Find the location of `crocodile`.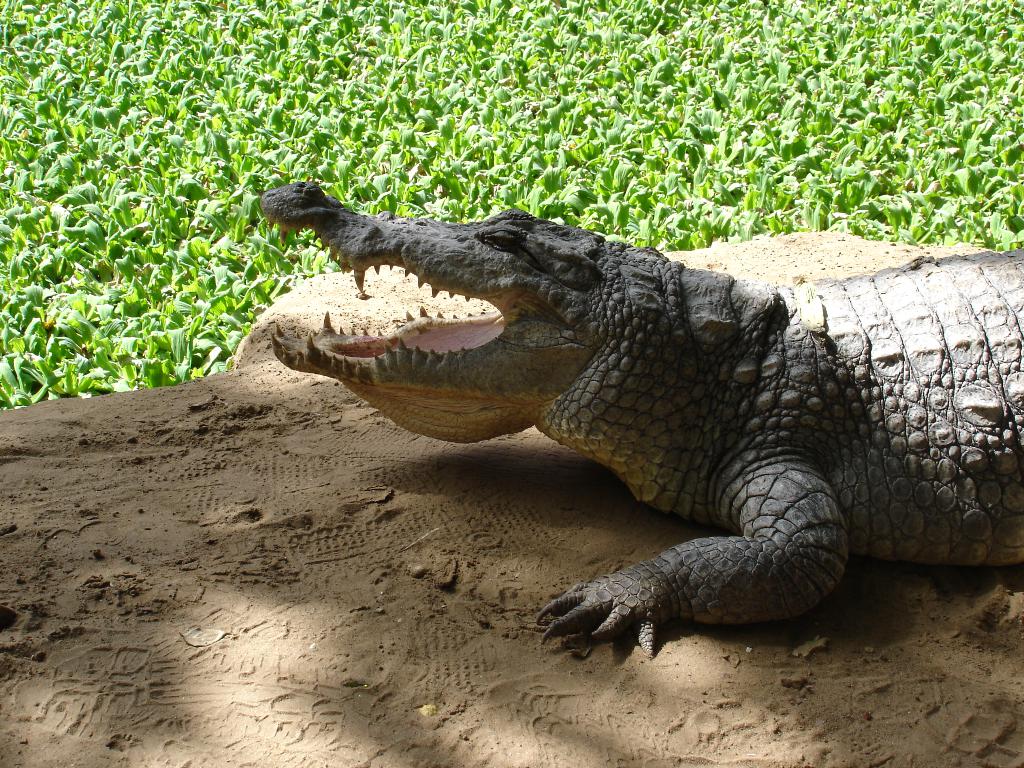
Location: bbox=(259, 183, 1023, 652).
